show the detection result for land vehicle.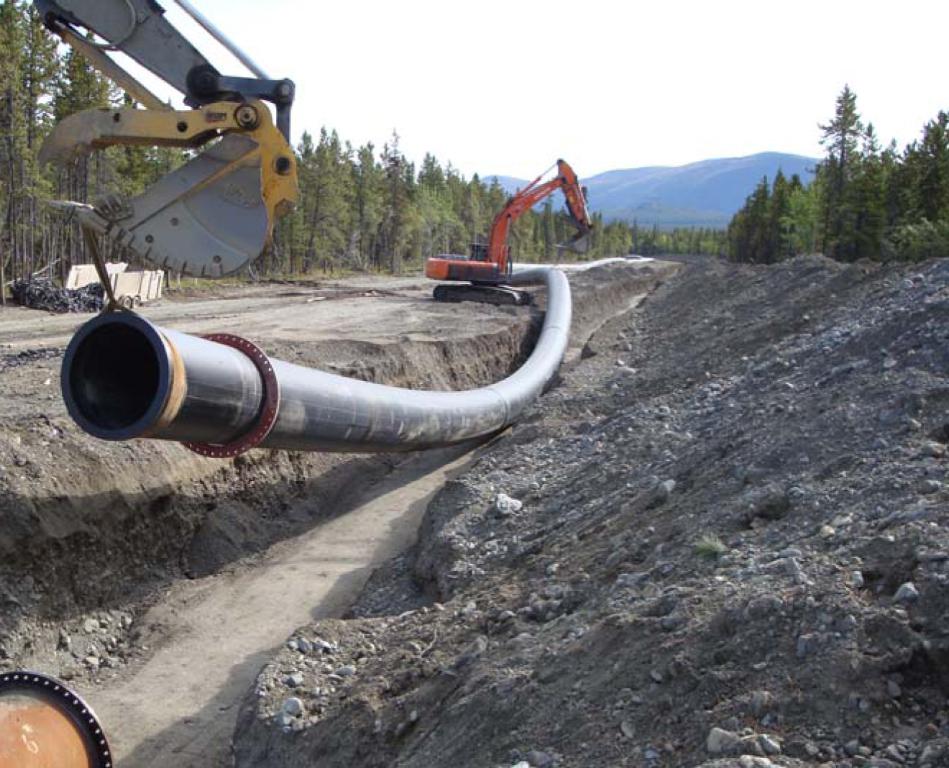
413/150/593/308.
